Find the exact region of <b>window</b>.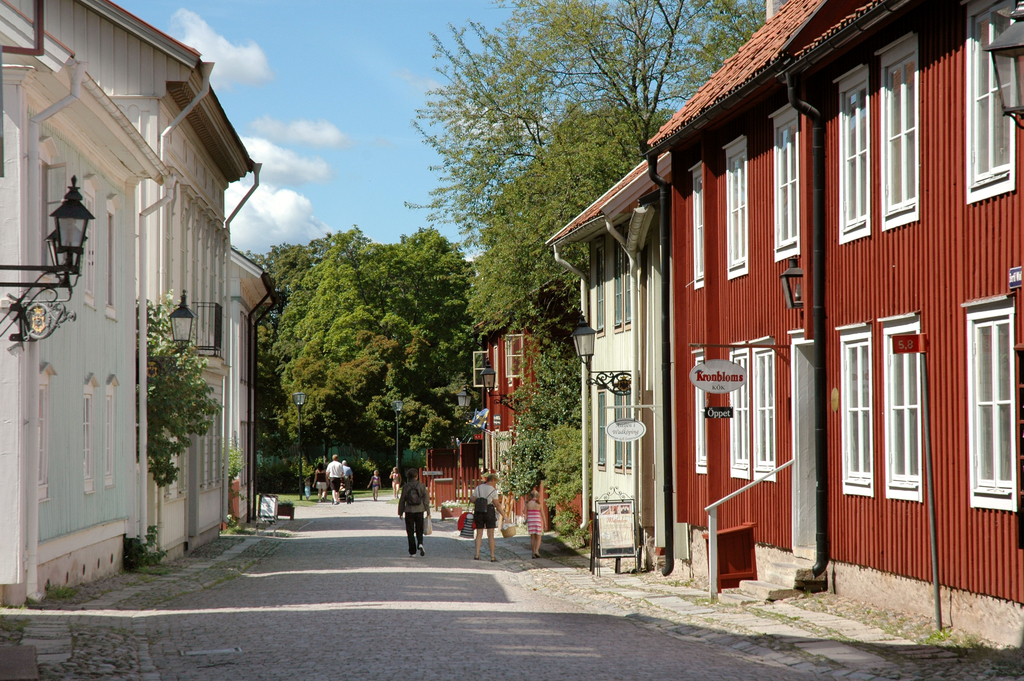
Exact region: (81,379,99,496).
